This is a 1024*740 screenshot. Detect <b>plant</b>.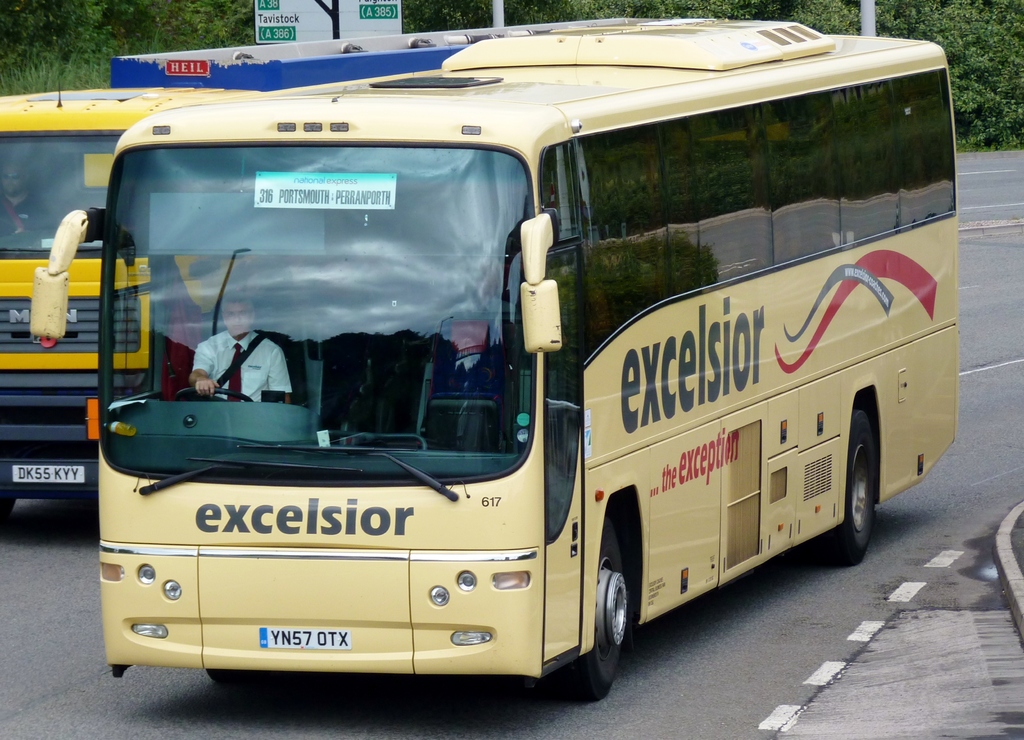
Rect(390, 0, 501, 33).
